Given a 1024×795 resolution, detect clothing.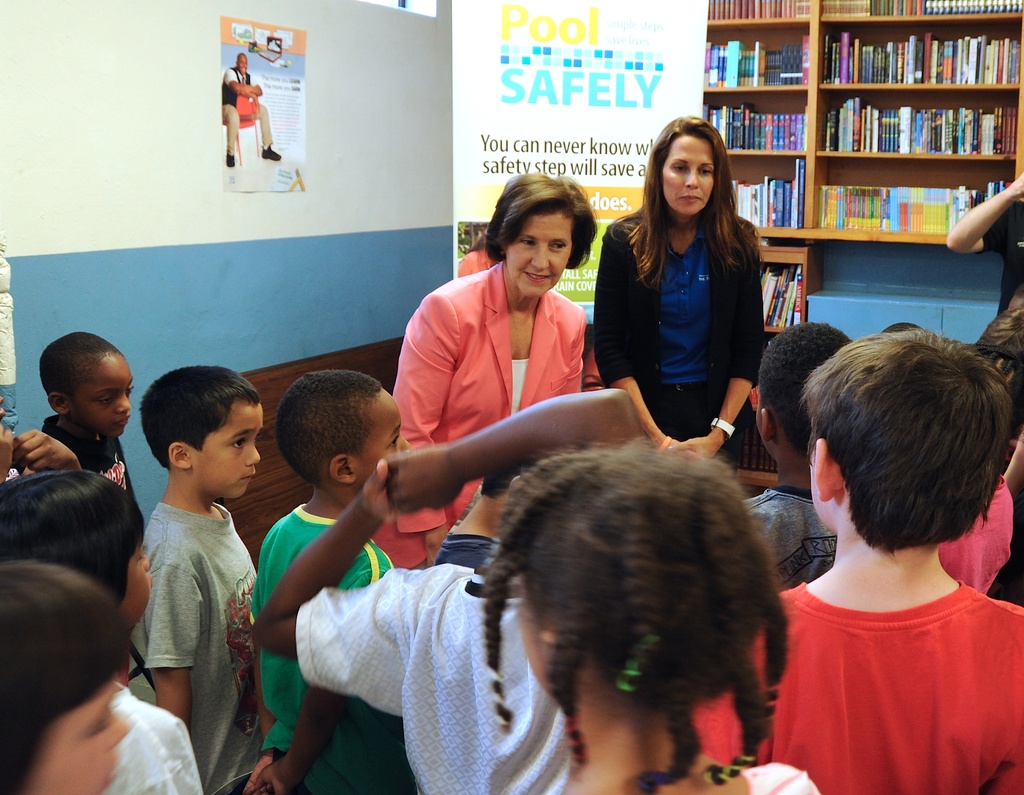
box(43, 412, 148, 525).
